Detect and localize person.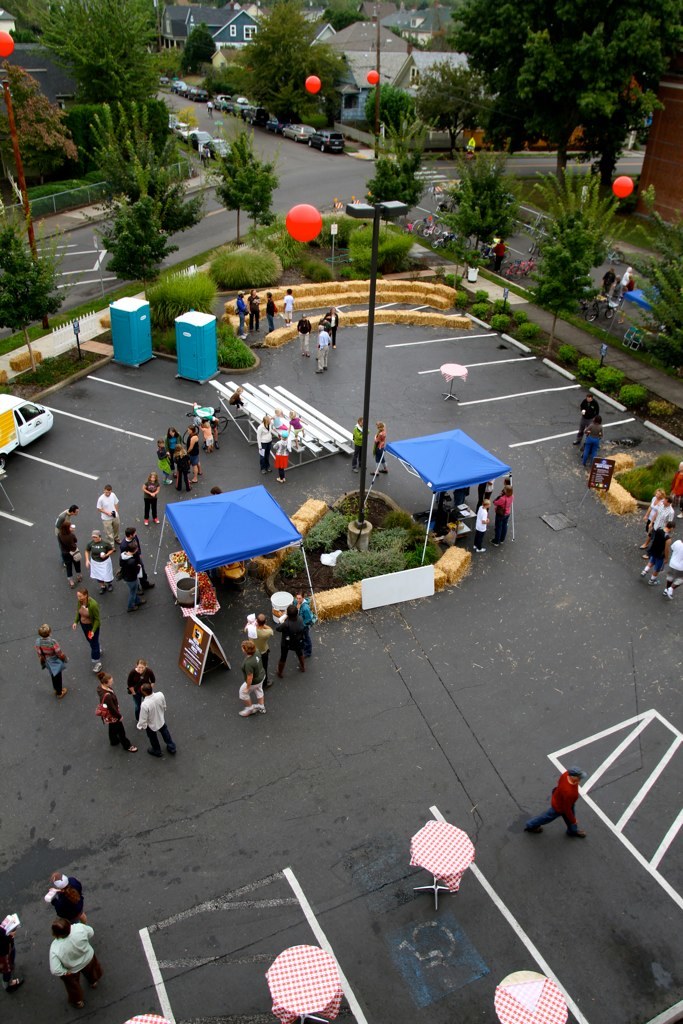
Localized at x1=641, y1=488, x2=668, y2=536.
